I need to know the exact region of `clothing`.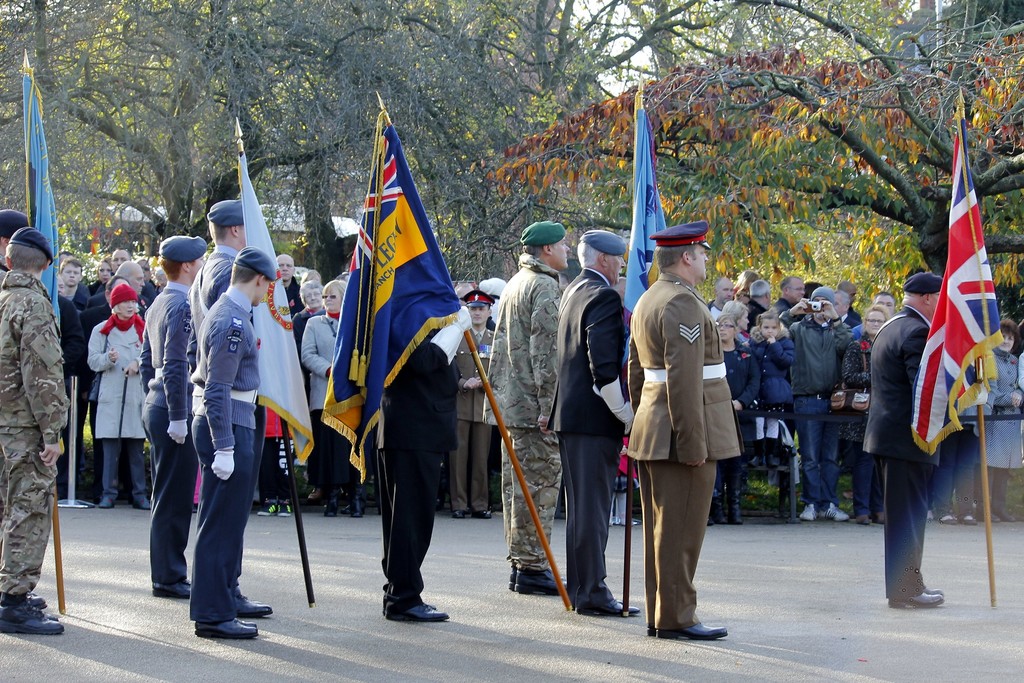
Region: [left=447, top=317, right=493, bottom=509].
